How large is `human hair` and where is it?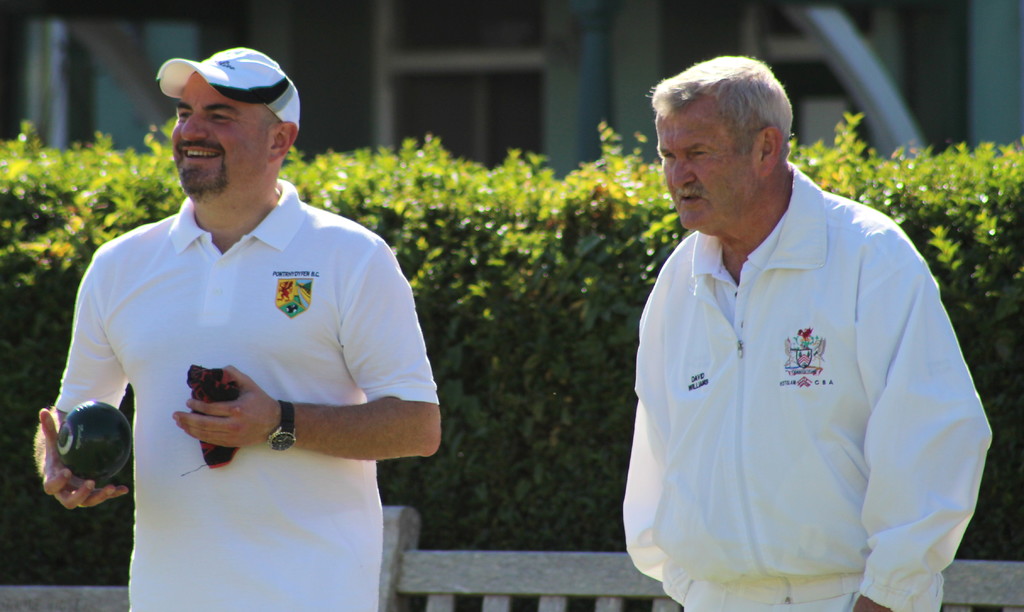
Bounding box: 662/57/789/197.
